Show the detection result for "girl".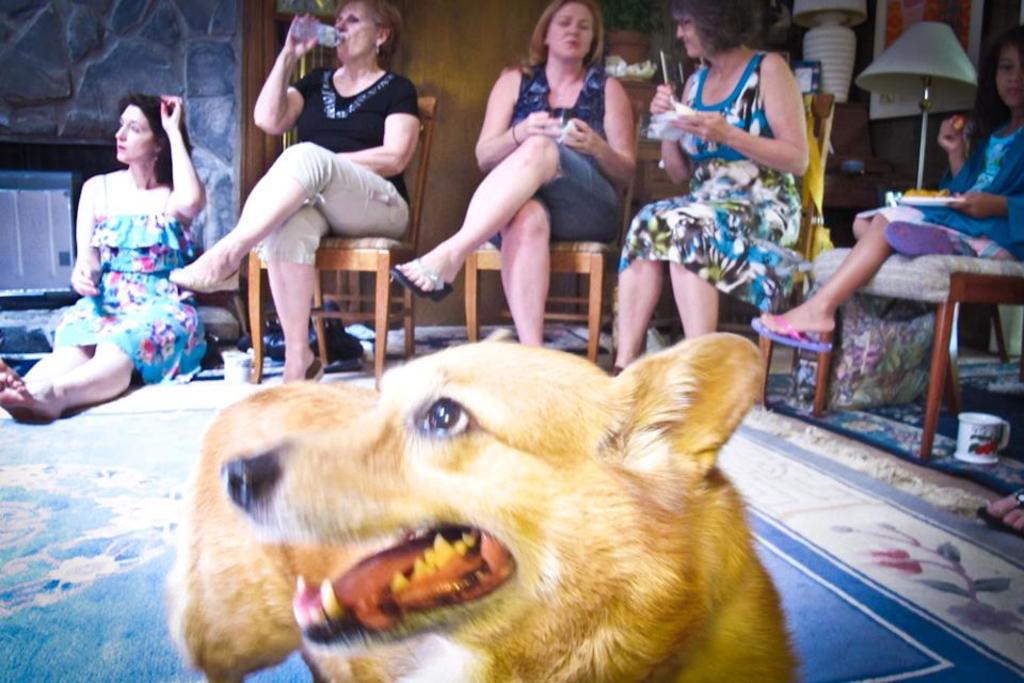
{"left": 749, "top": 23, "right": 1023, "bottom": 352}.
